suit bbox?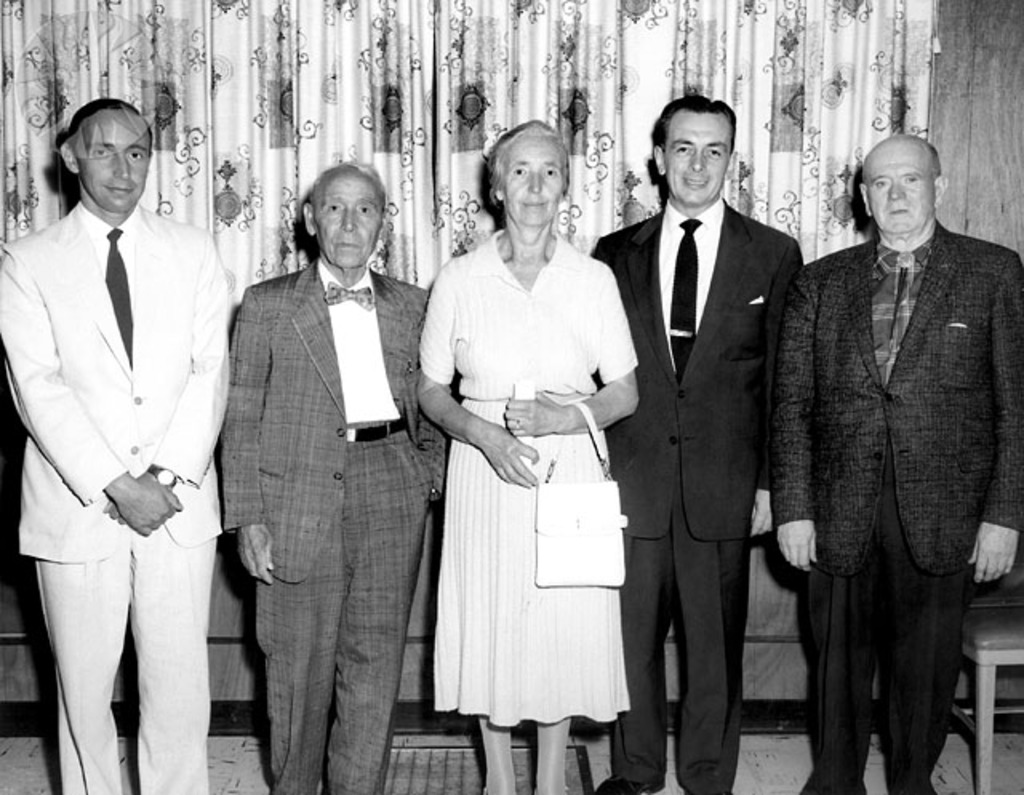
<box>594,200,802,793</box>
